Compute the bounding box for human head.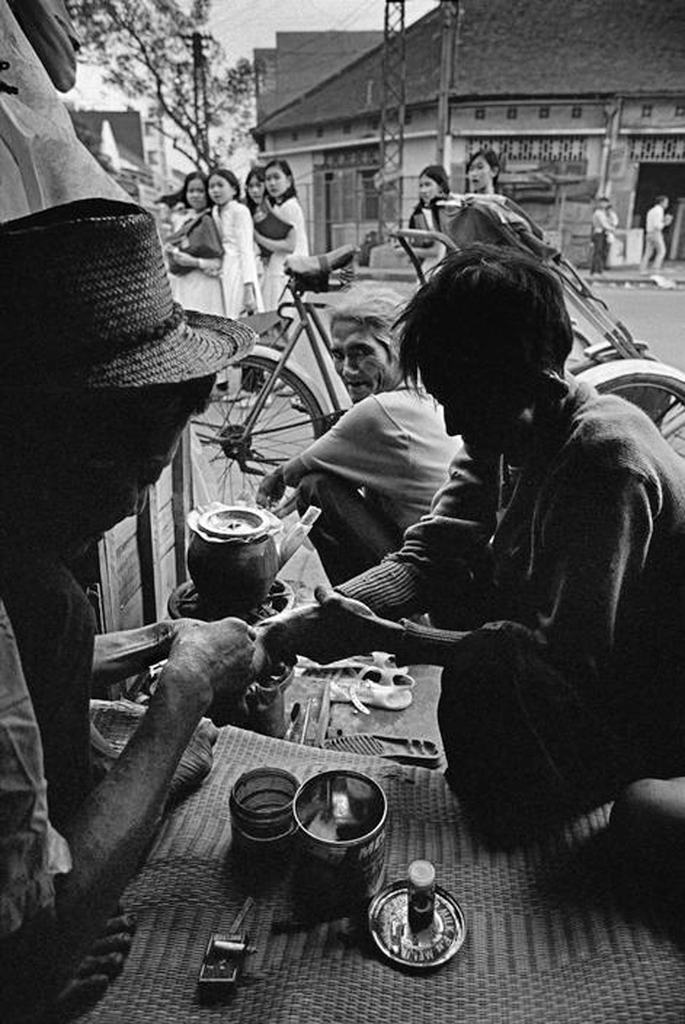
[0, 323, 215, 554].
